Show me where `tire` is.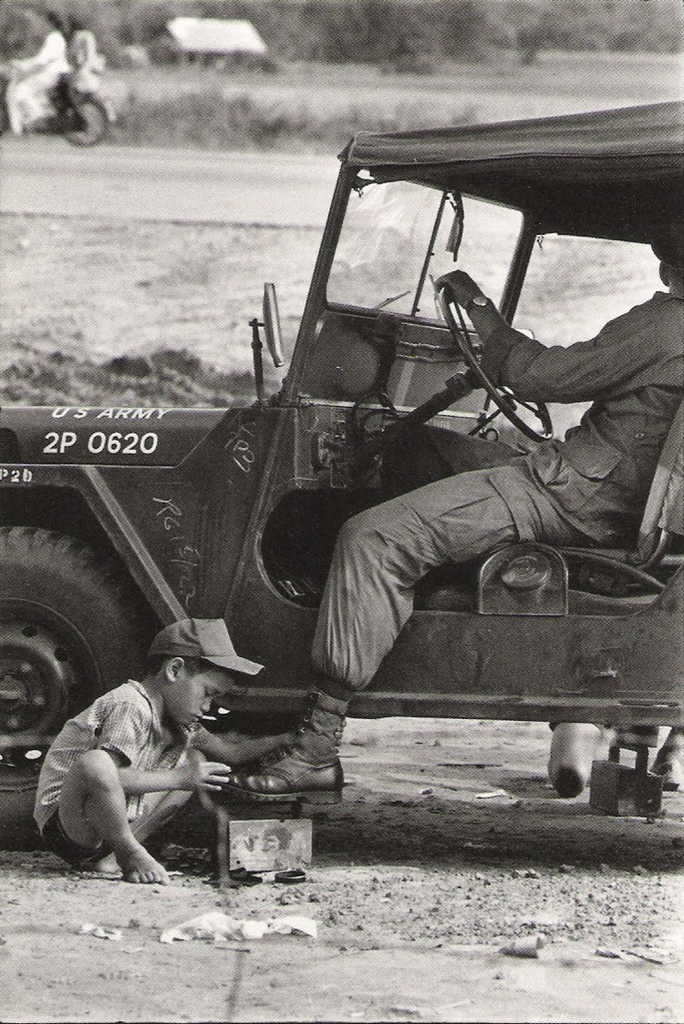
`tire` is at [x1=0, y1=98, x2=11, y2=140].
